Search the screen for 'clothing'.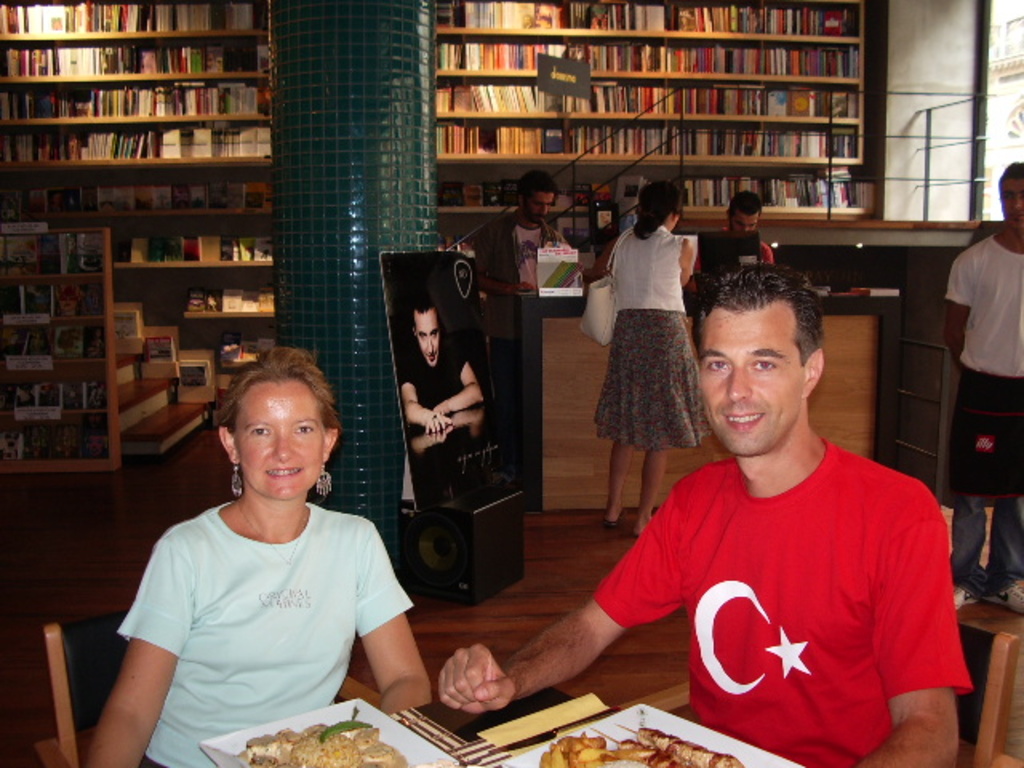
Found at rect(474, 214, 565, 293).
